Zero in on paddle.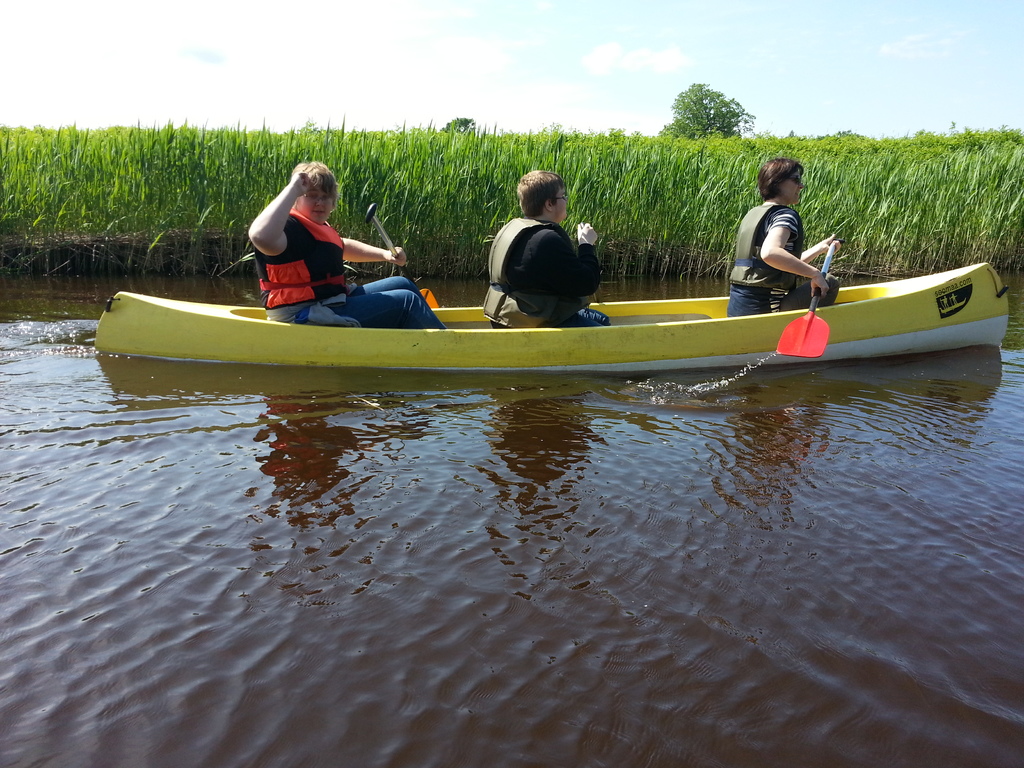
Zeroed in: [580,223,604,303].
